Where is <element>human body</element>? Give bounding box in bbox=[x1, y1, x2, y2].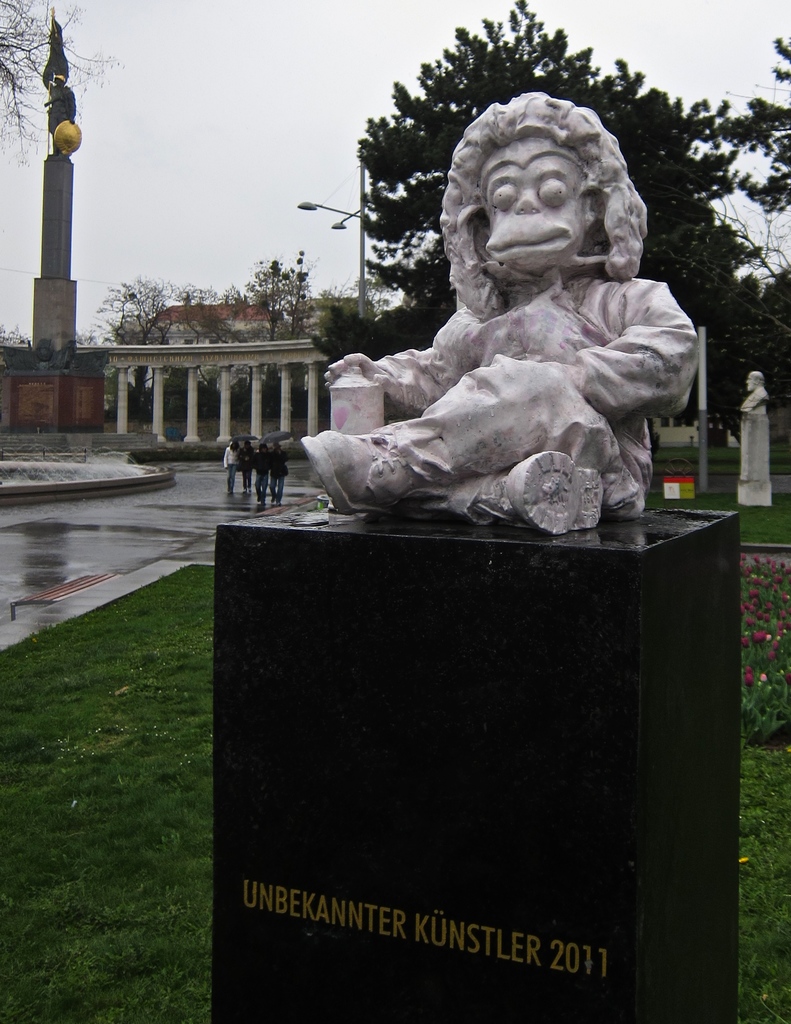
bbox=[252, 443, 264, 504].
